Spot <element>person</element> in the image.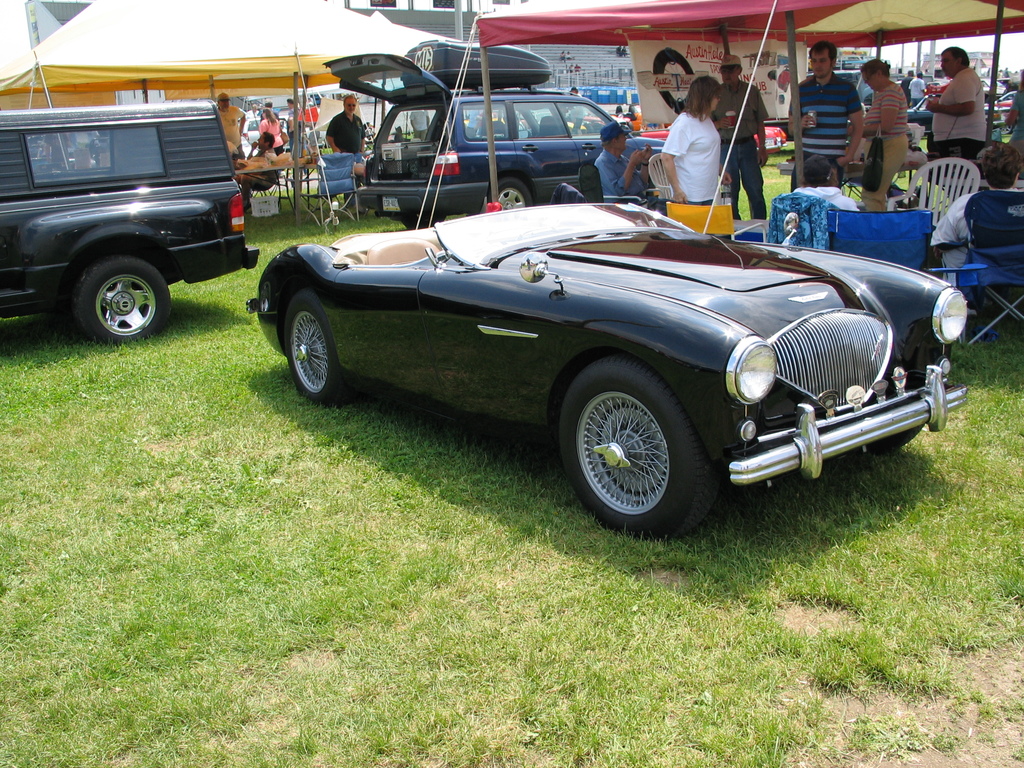
<element>person</element> found at crop(327, 95, 368, 153).
